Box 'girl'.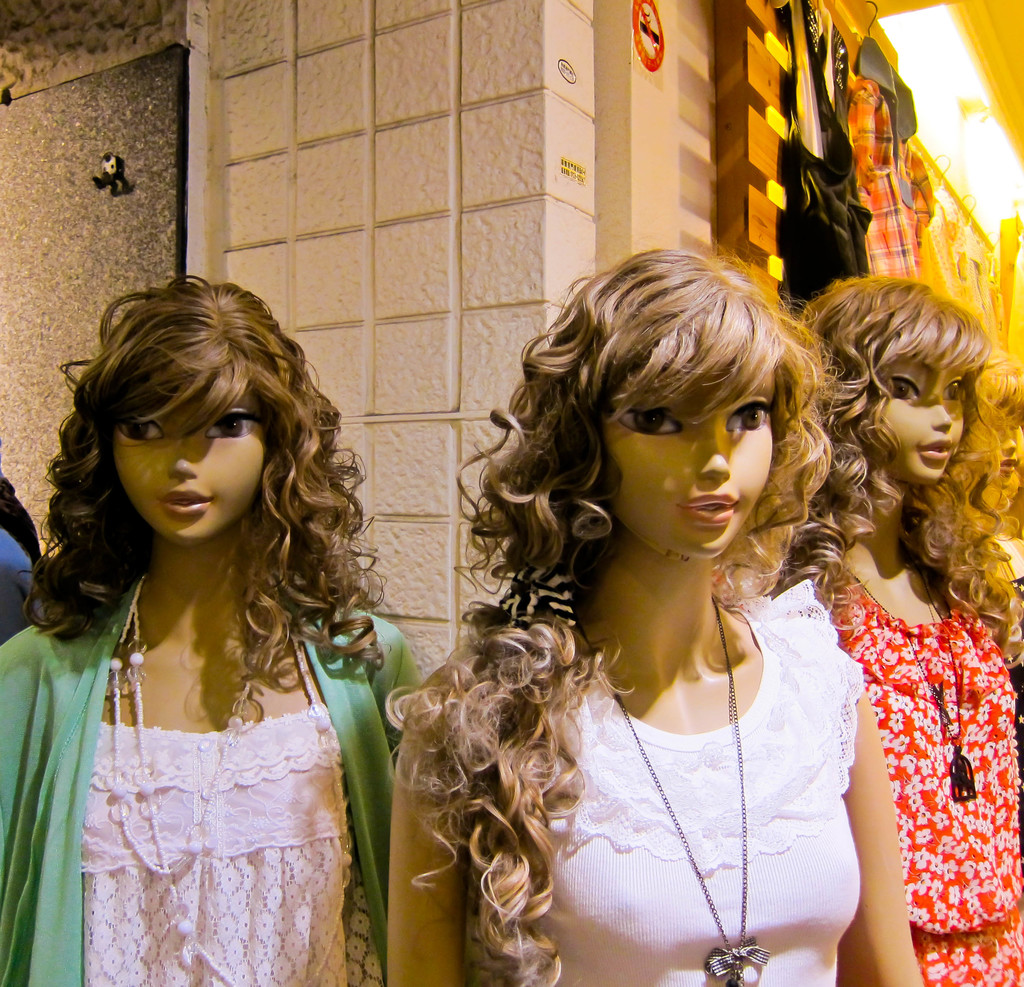
crop(0, 275, 420, 986).
